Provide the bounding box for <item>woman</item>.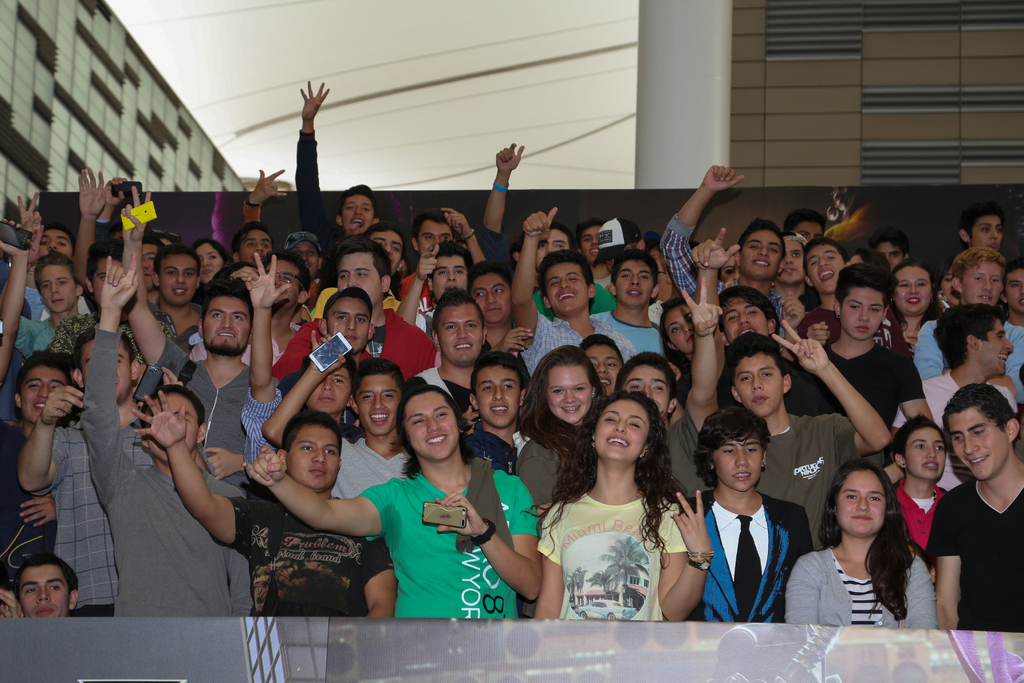
720,250,737,286.
